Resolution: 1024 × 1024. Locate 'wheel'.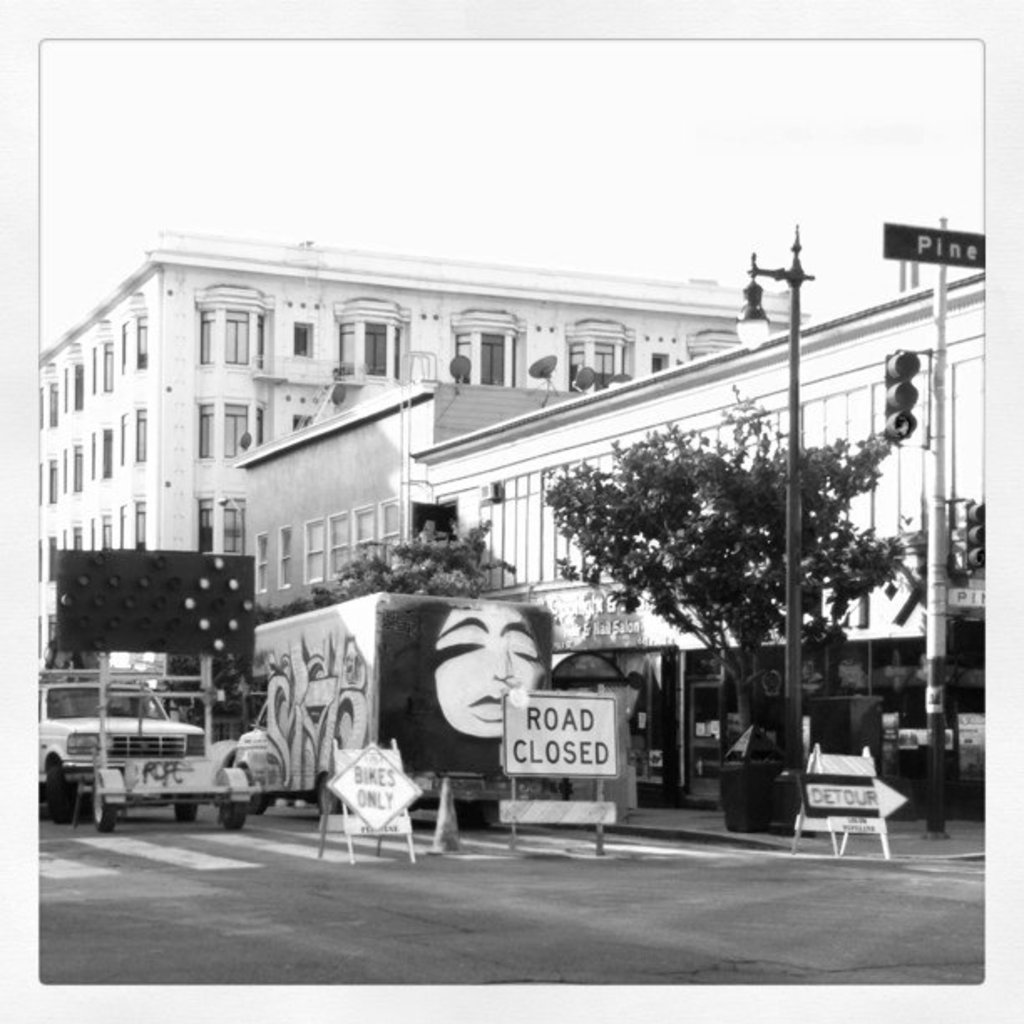
(316, 781, 345, 813).
